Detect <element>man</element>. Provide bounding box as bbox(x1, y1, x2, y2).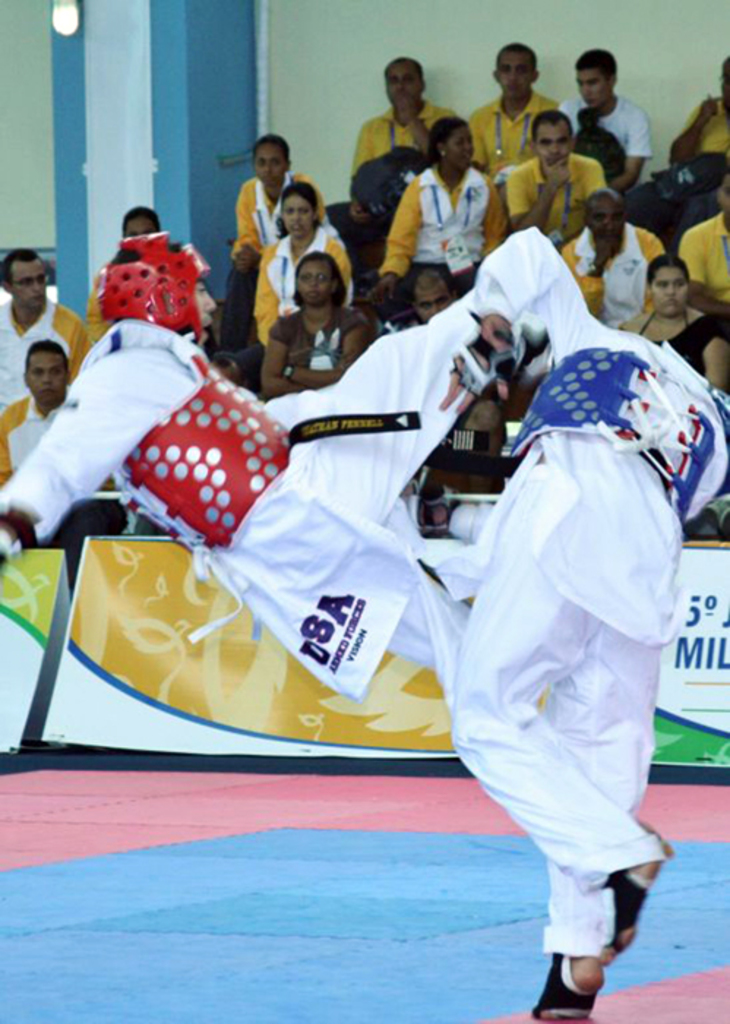
bbox(0, 344, 127, 584).
